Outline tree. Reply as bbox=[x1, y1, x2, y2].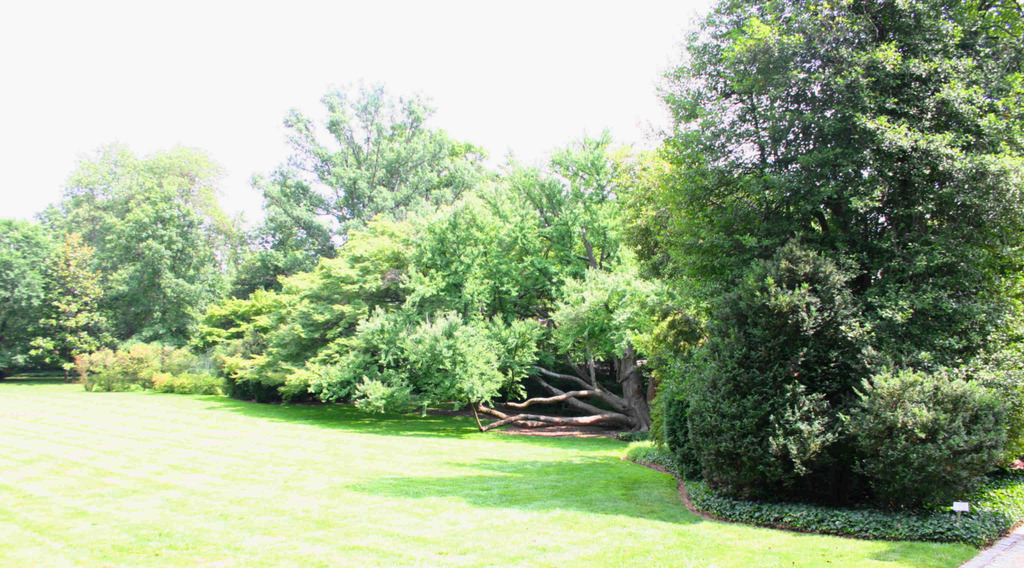
bbox=[0, 208, 102, 378].
